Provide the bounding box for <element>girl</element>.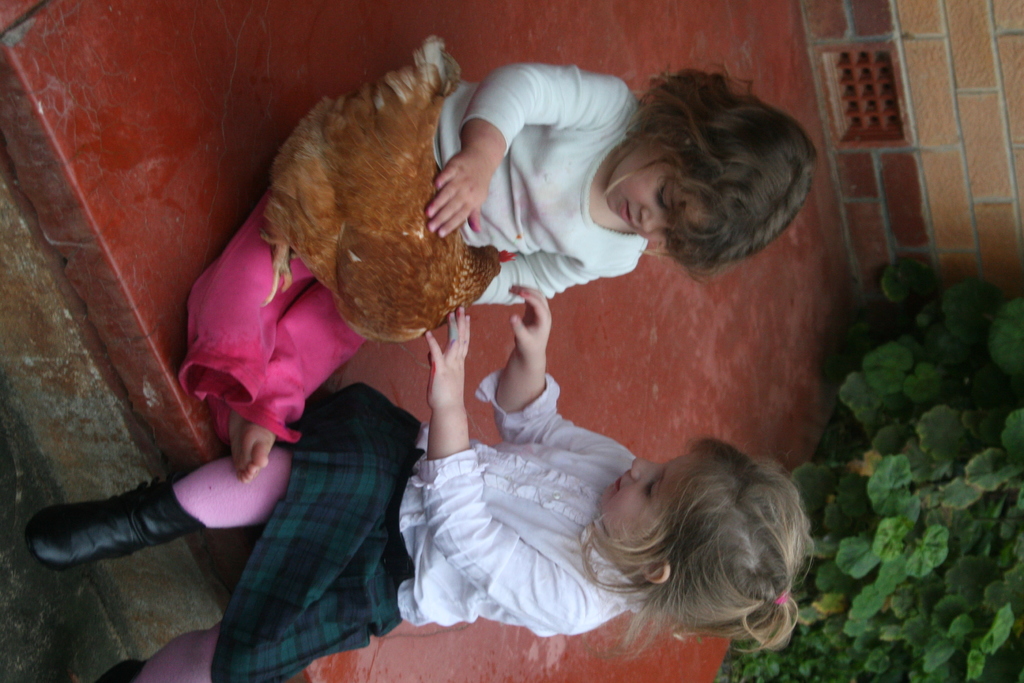
(x1=27, y1=283, x2=815, y2=682).
